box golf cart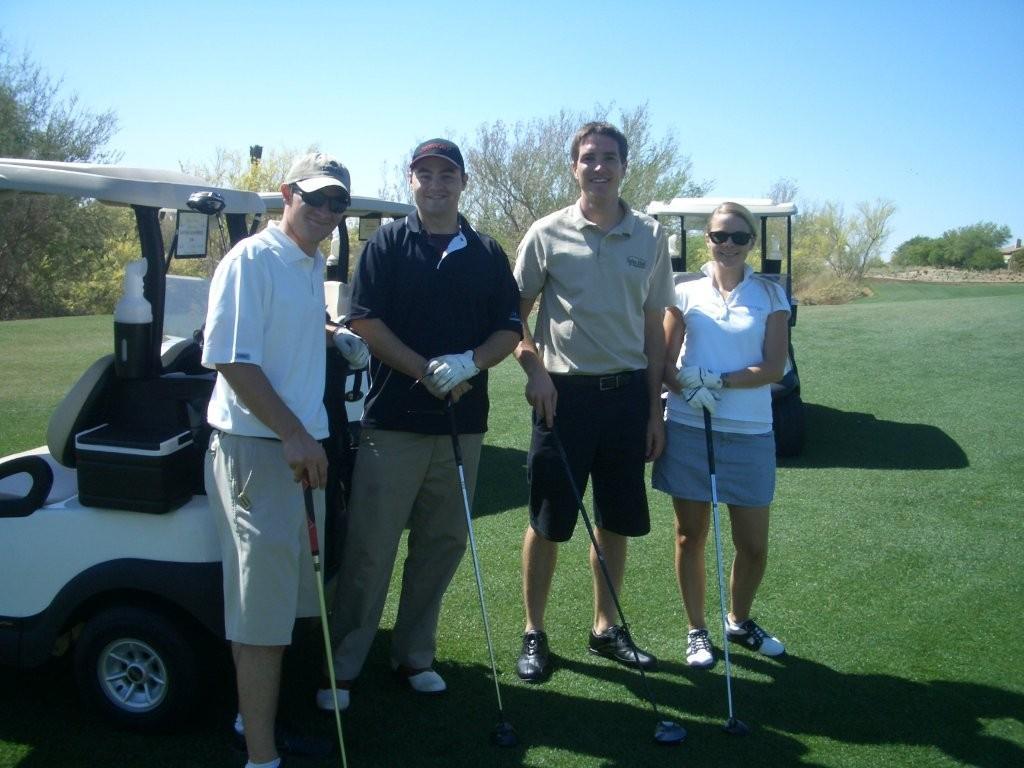
l=0, t=155, r=349, b=743
